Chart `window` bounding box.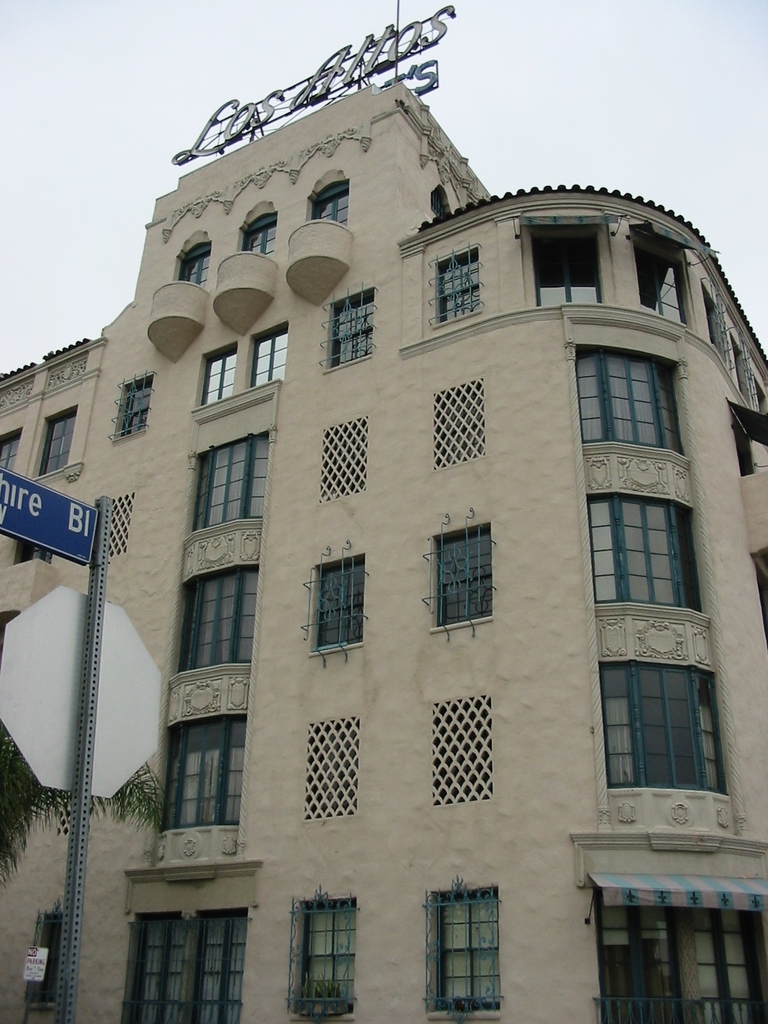
Charted: 603 662 727 792.
